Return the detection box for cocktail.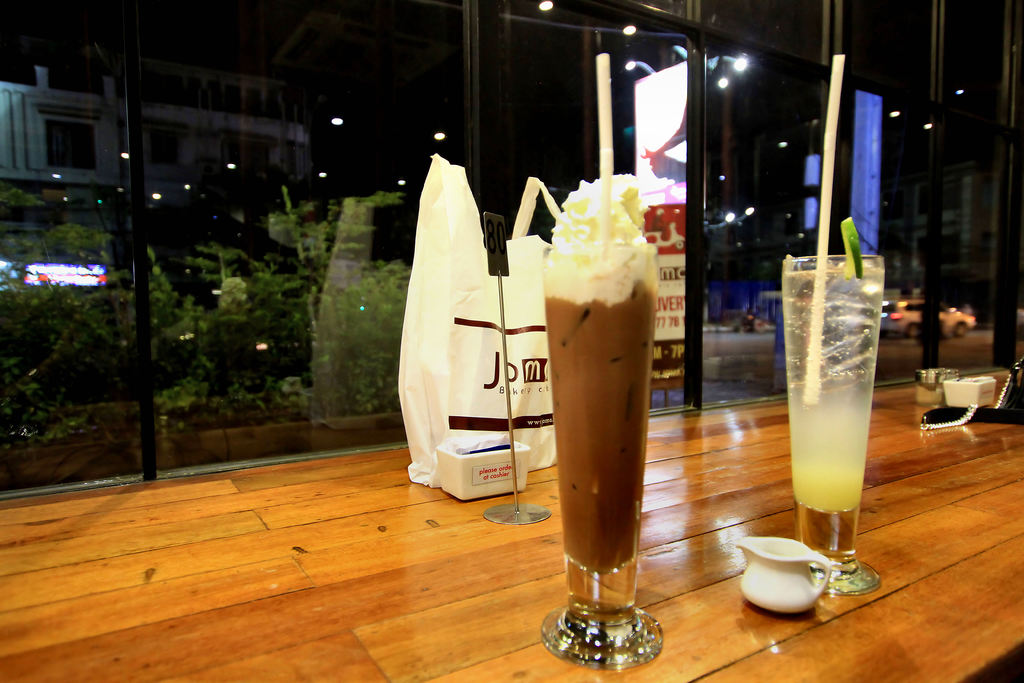
{"x1": 769, "y1": 44, "x2": 896, "y2": 595}.
